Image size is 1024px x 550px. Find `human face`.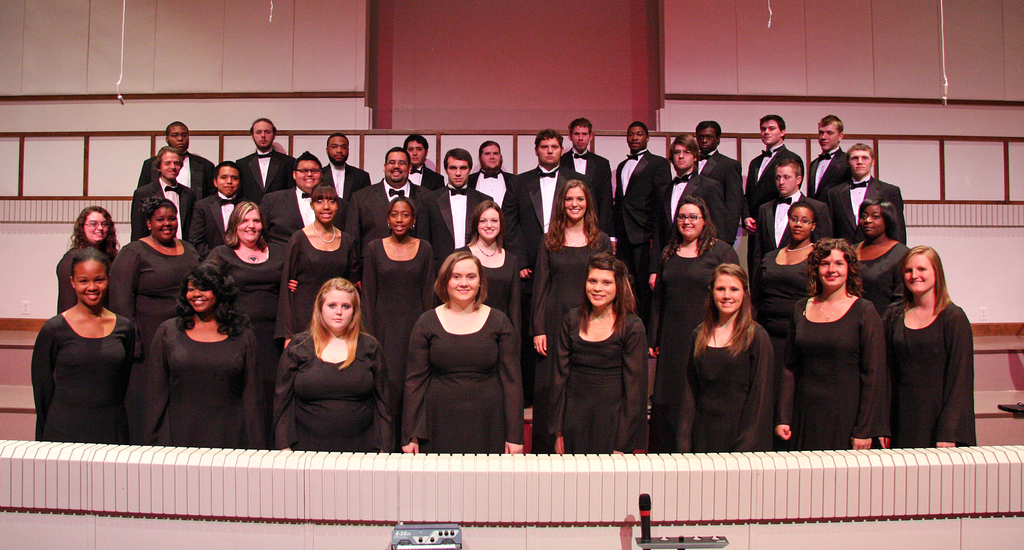
<bbox>79, 211, 111, 245</bbox>.
